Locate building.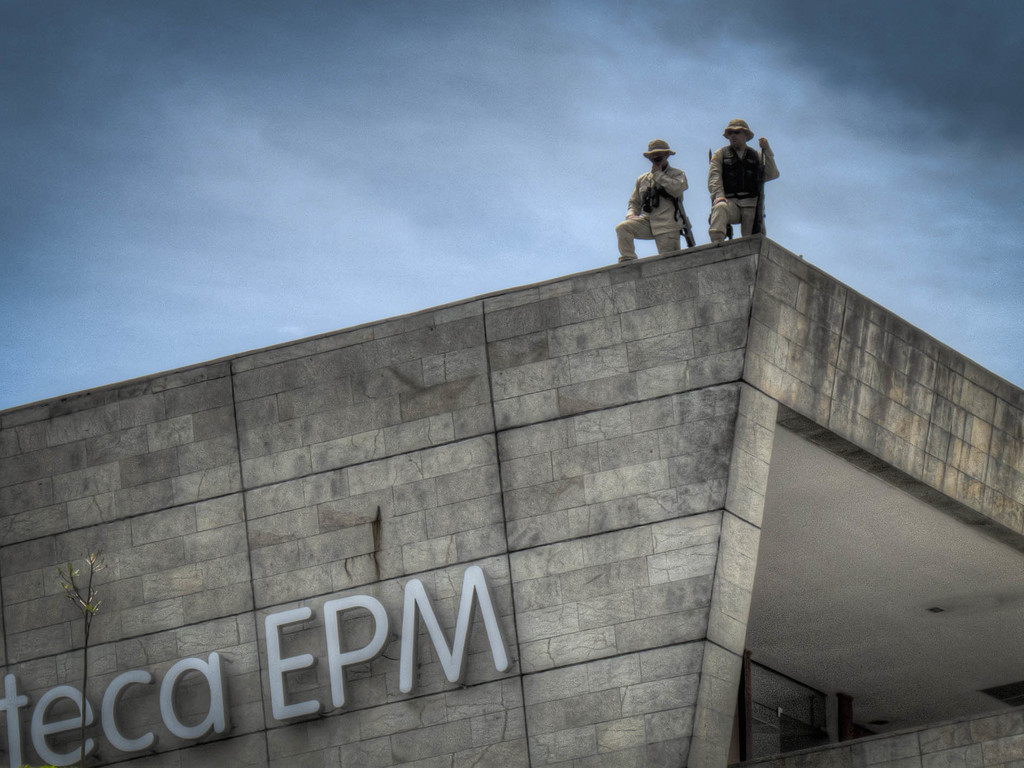
Bounding box: x1=0 y1=227 x2=1023 y2=767.
